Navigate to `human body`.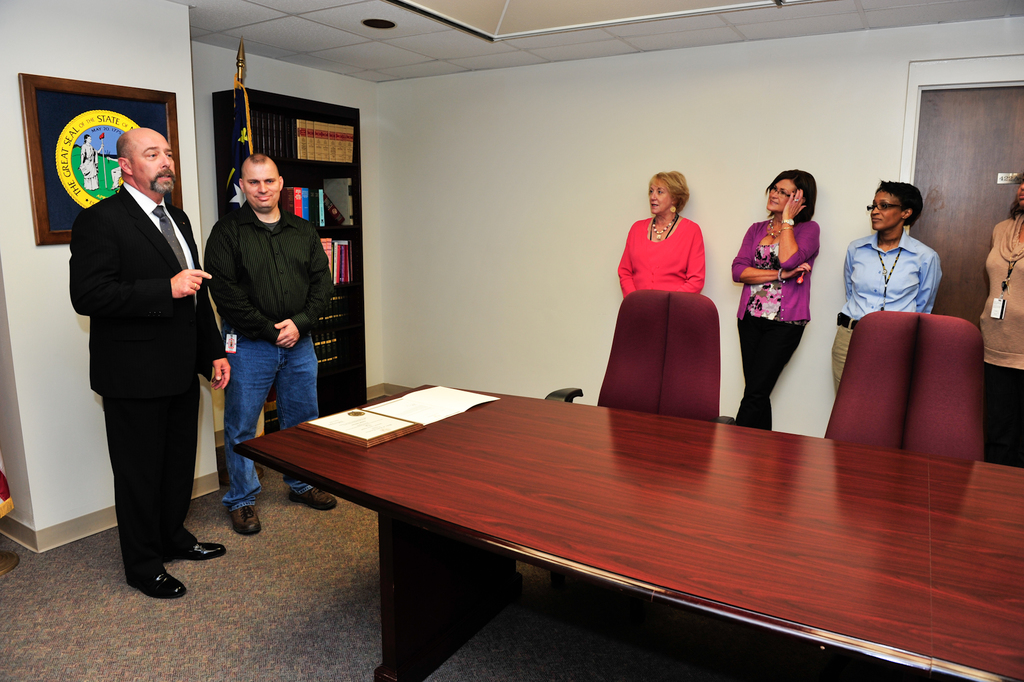
Navigation target: [79,144,104,197].
